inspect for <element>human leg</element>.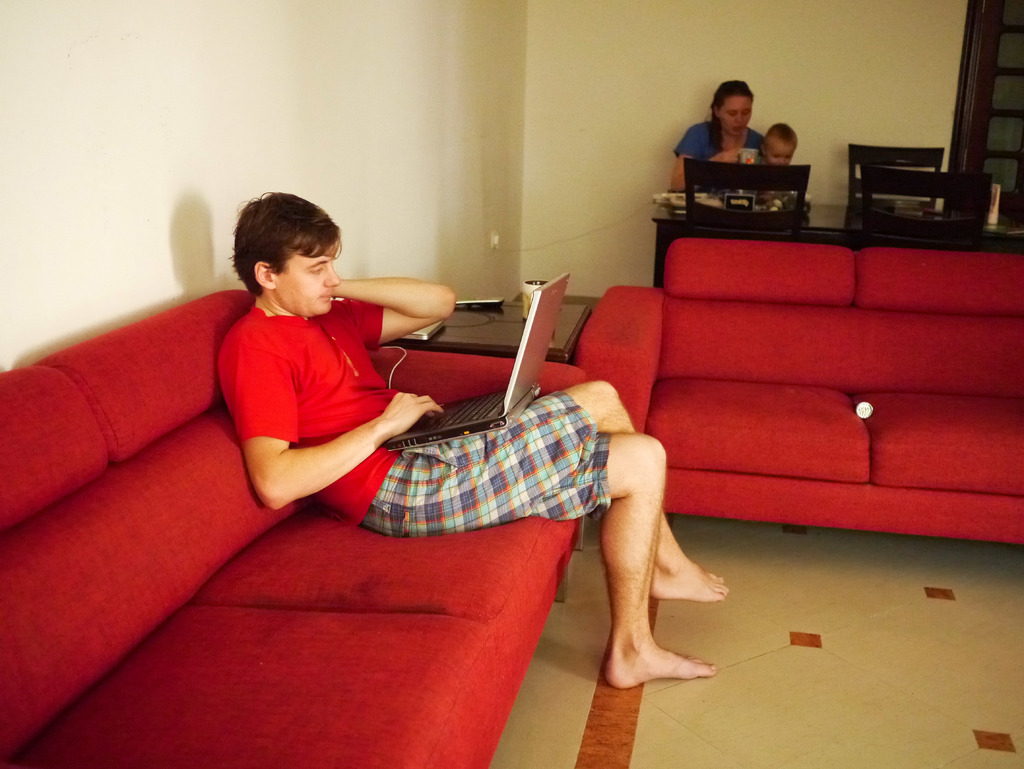
Inspection: <box>524,433,721,692</box>.
